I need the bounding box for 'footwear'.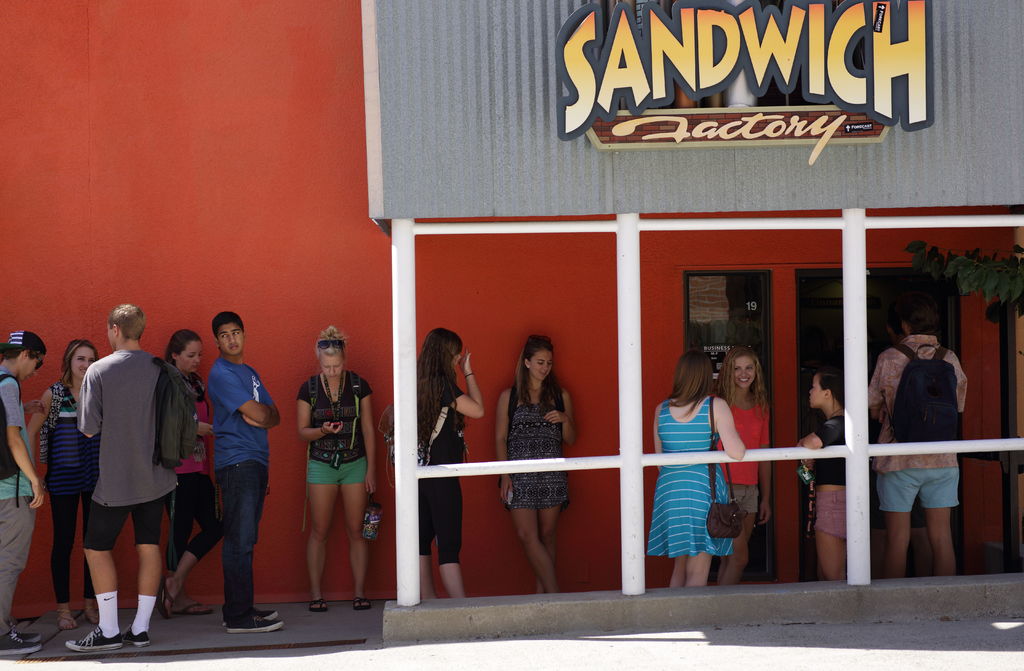
Here it is: x1=173 y1=599 x2=210 y2=613.
